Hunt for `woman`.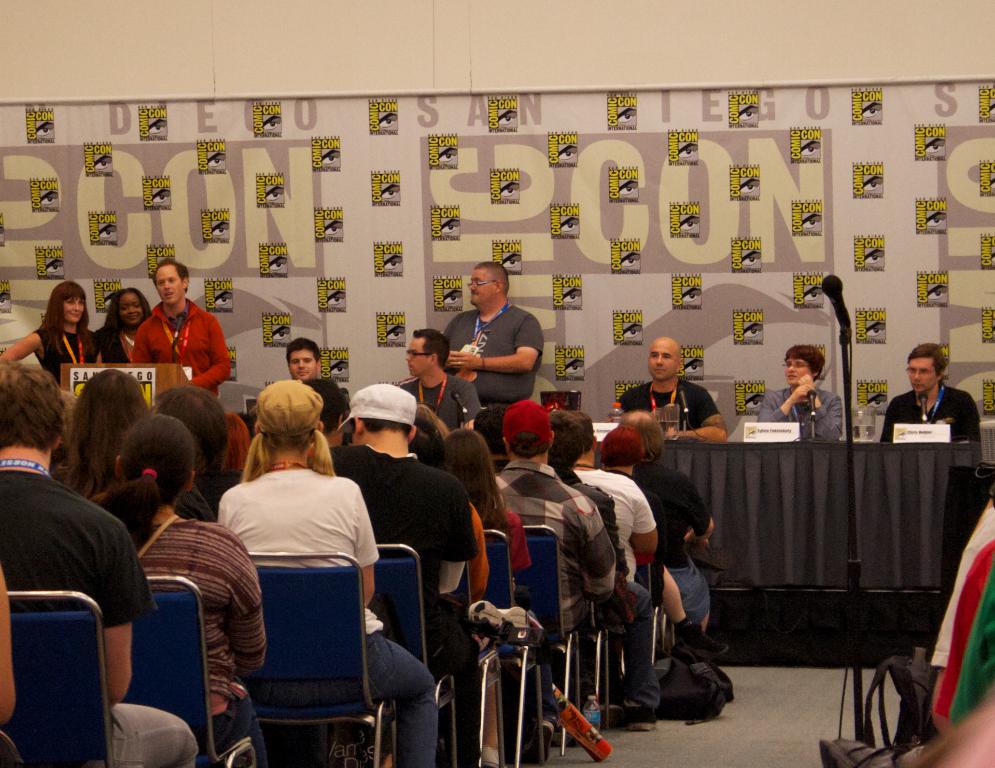
Hunted down at rect(203, 378, 383, 760).
